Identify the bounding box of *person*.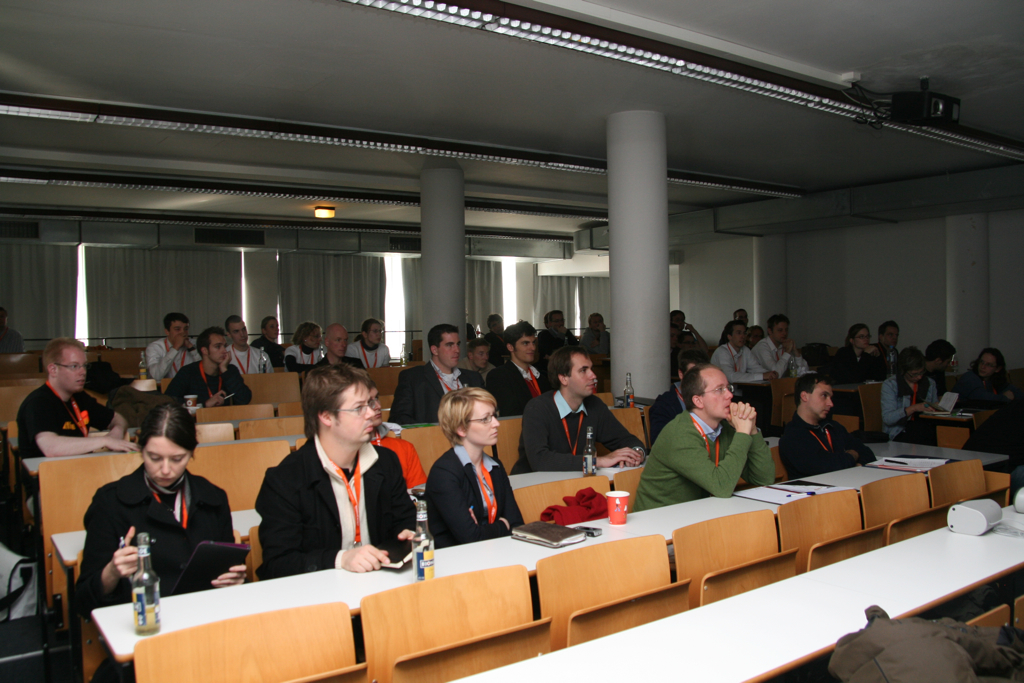
[14, 338, 142, 517].
